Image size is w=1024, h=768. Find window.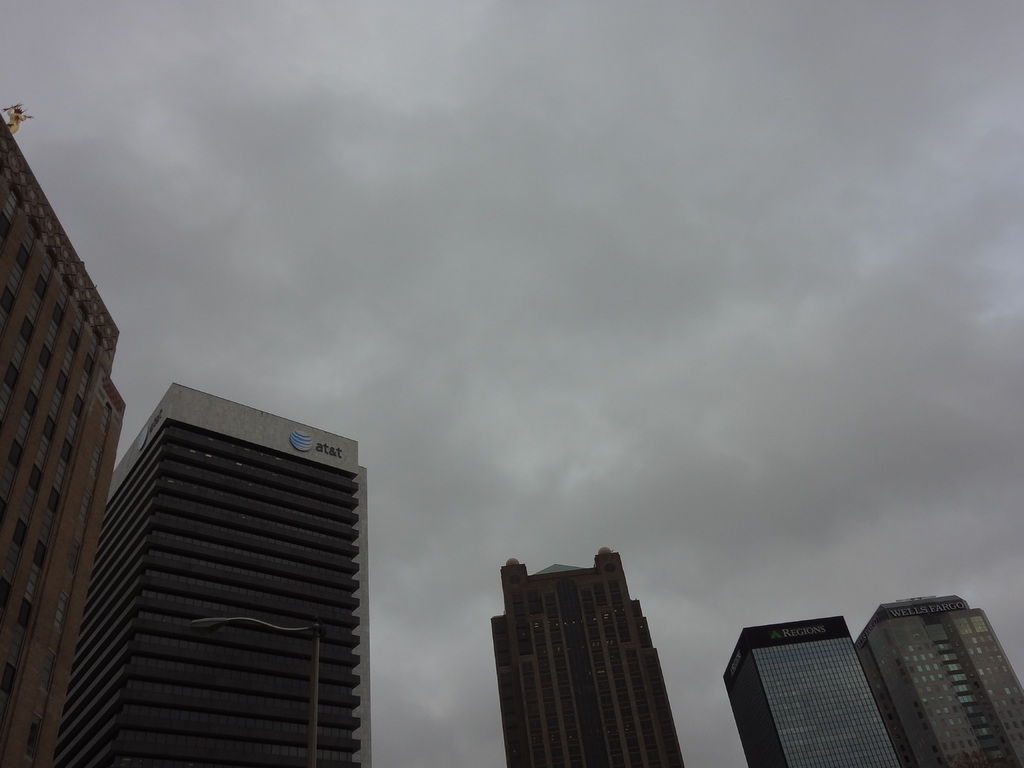
rect(68, 328, 80, 349).
